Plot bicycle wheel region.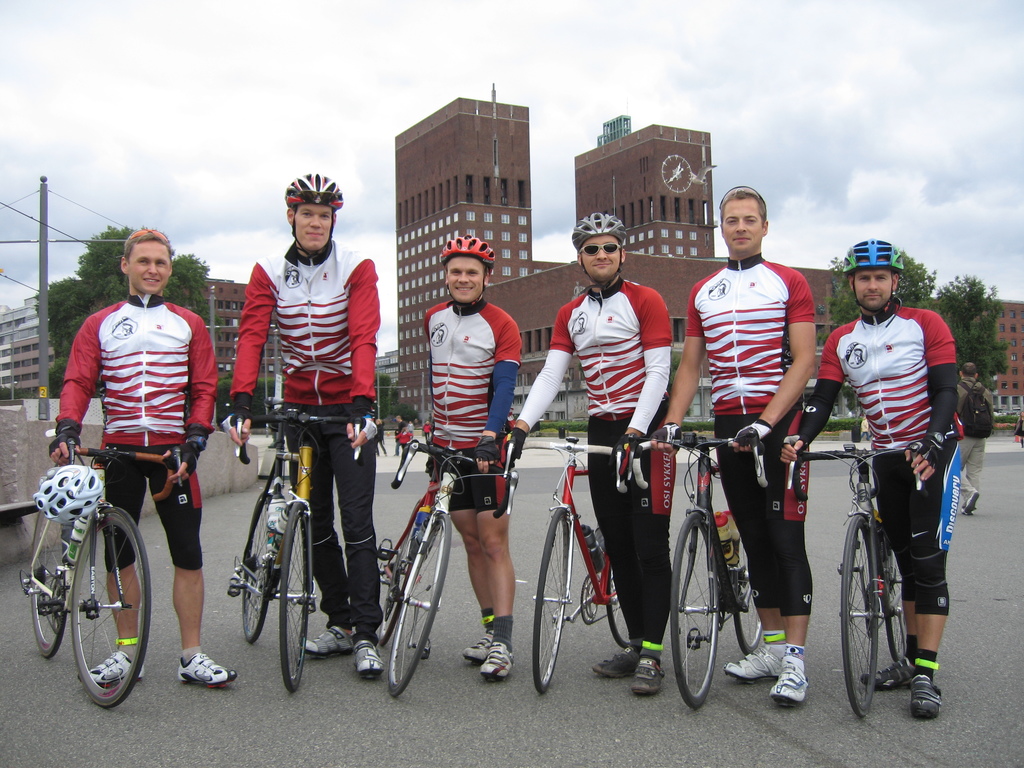
Plotted at left=668, top=508, right=723, bottom=712.
